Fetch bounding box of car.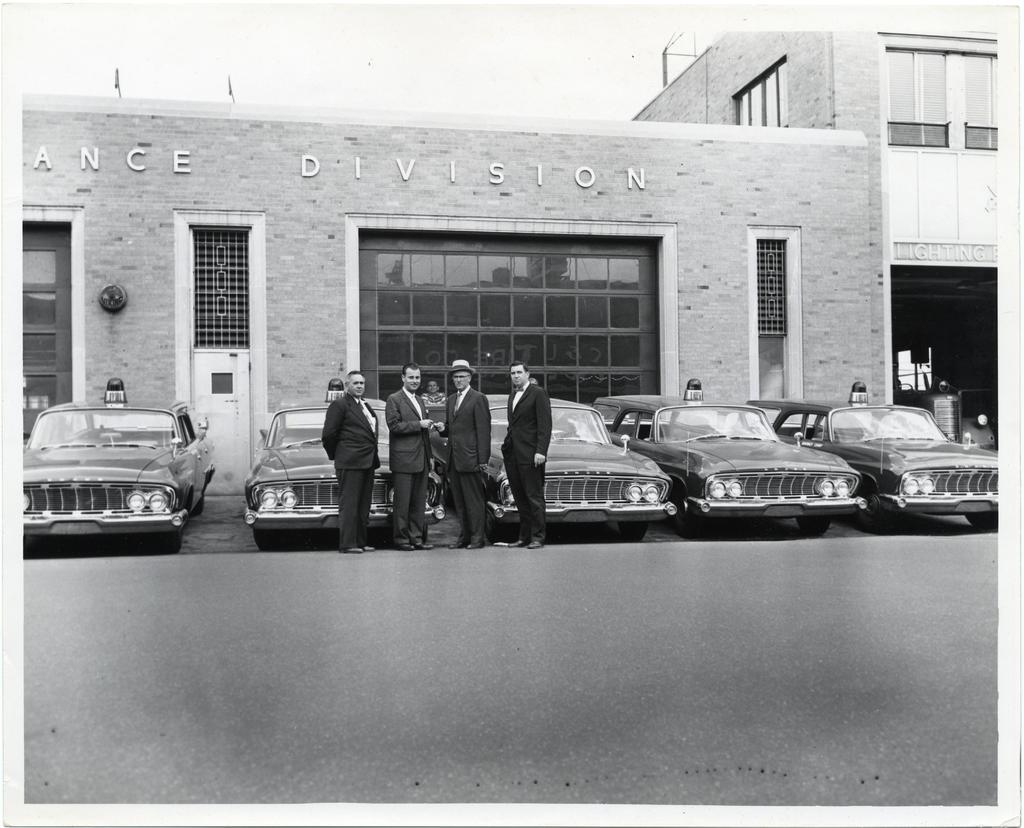
Bbox: <bbox>8, 378, 214, 556</bbox>.
